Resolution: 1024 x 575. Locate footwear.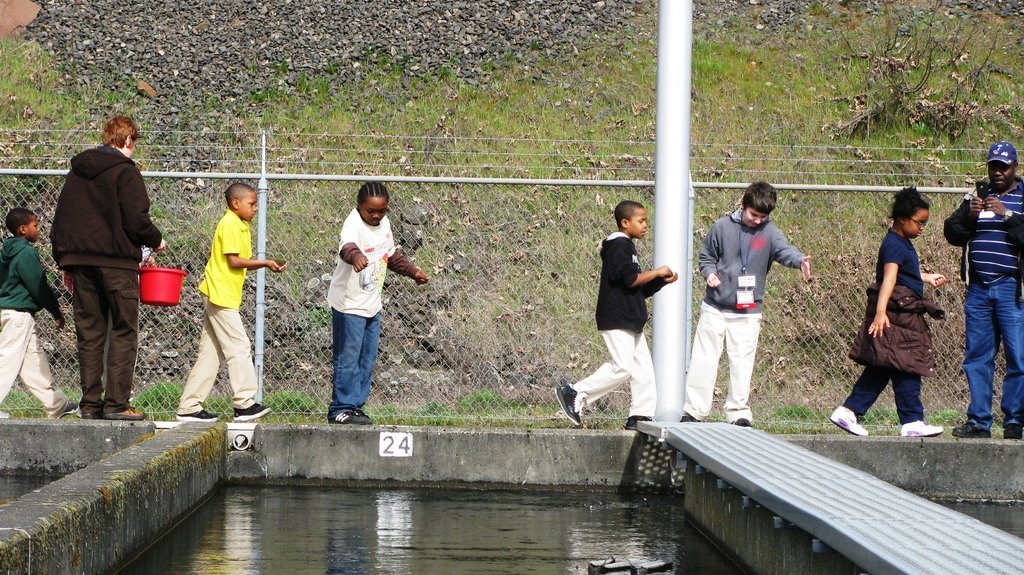
343:404:380:421.
